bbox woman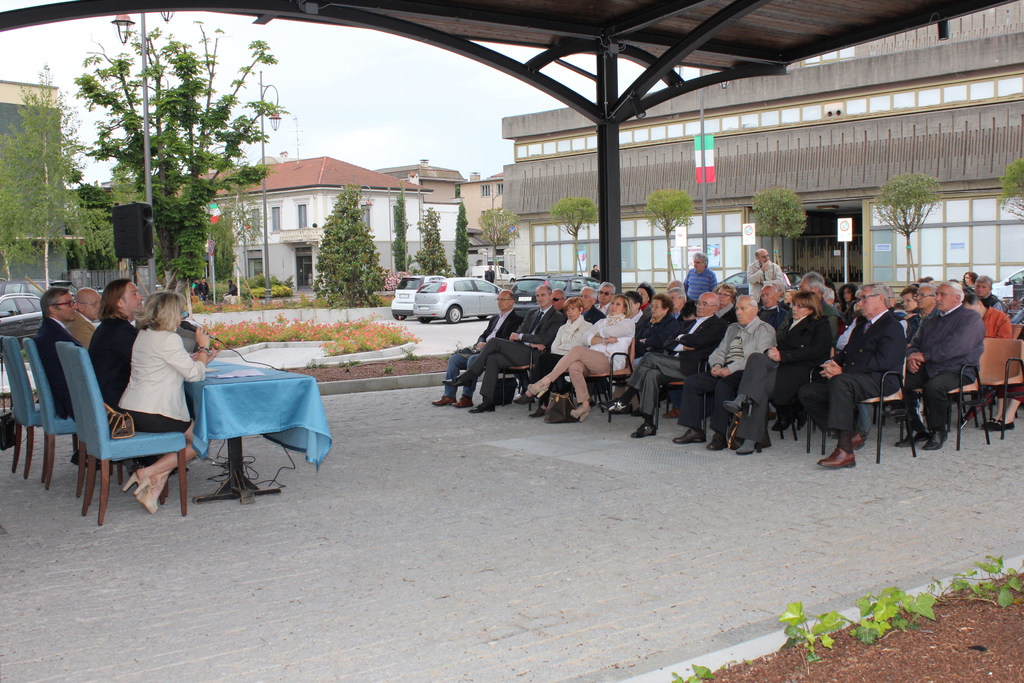
bbox=(79, 282, 188, 511)
